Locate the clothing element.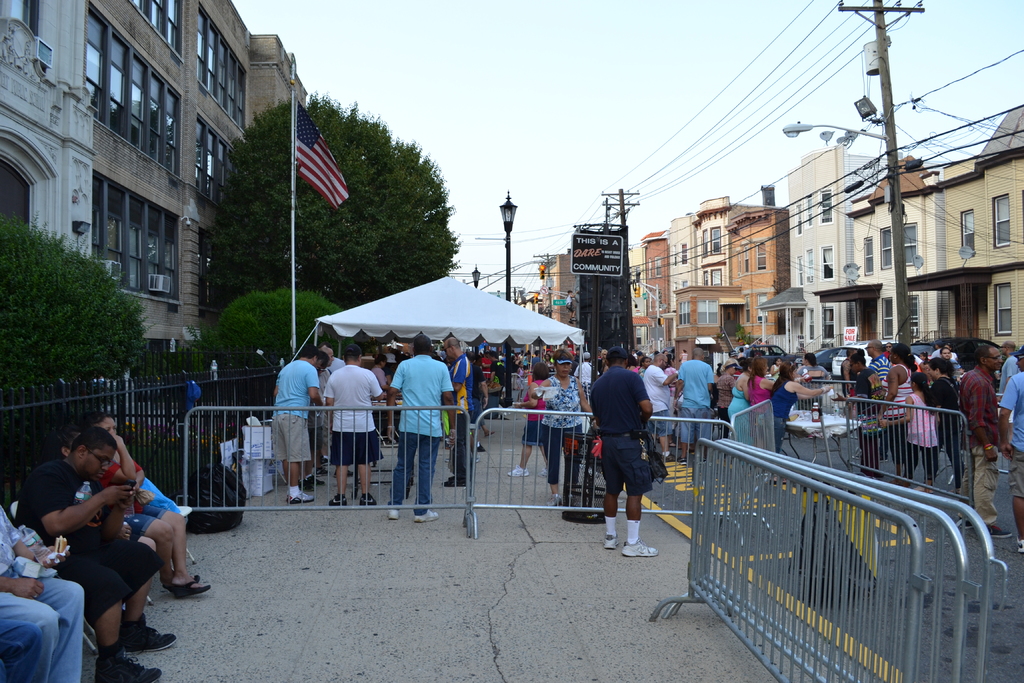
Element bbox: select_region(521, 347, 553, 375).
